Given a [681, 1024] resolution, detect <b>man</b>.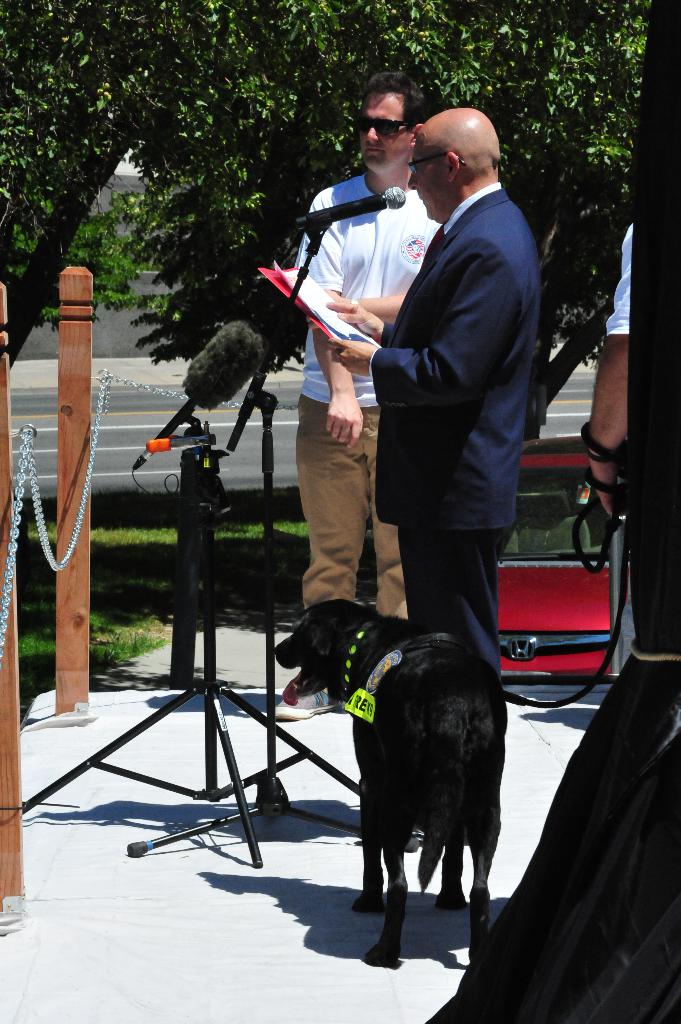
{"x1": 293, "y1": 100, "x2": 532, "y2": 743}.
